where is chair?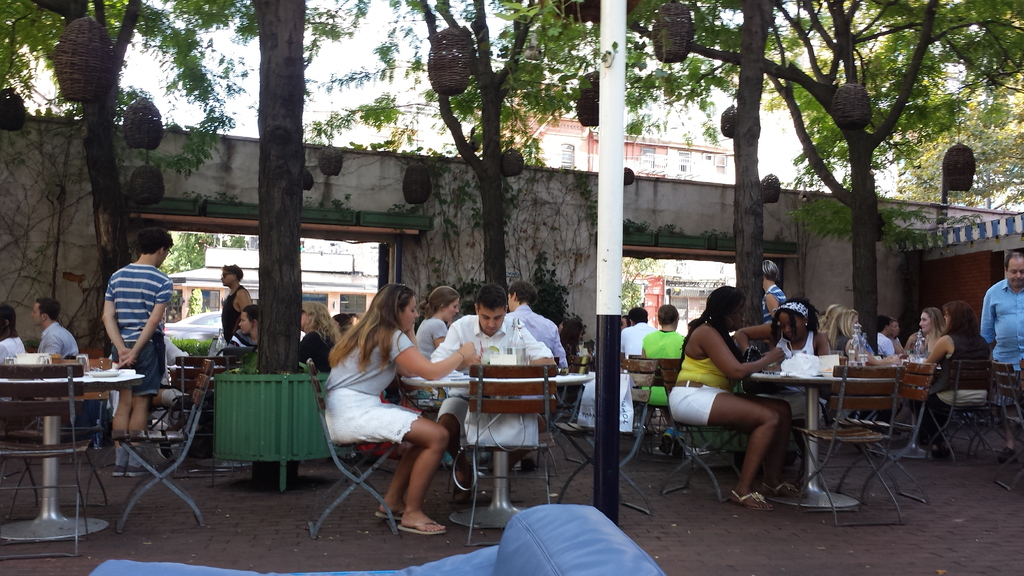
bbox=(939, 353, 996, 464).
